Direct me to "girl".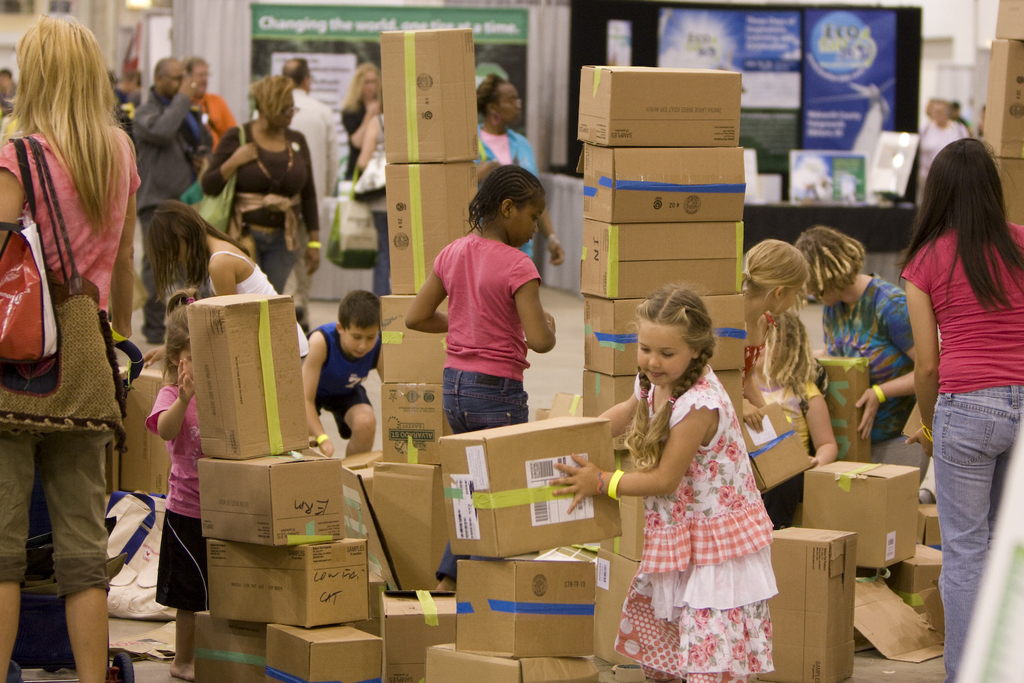
Direction: 740,239,810,433.
